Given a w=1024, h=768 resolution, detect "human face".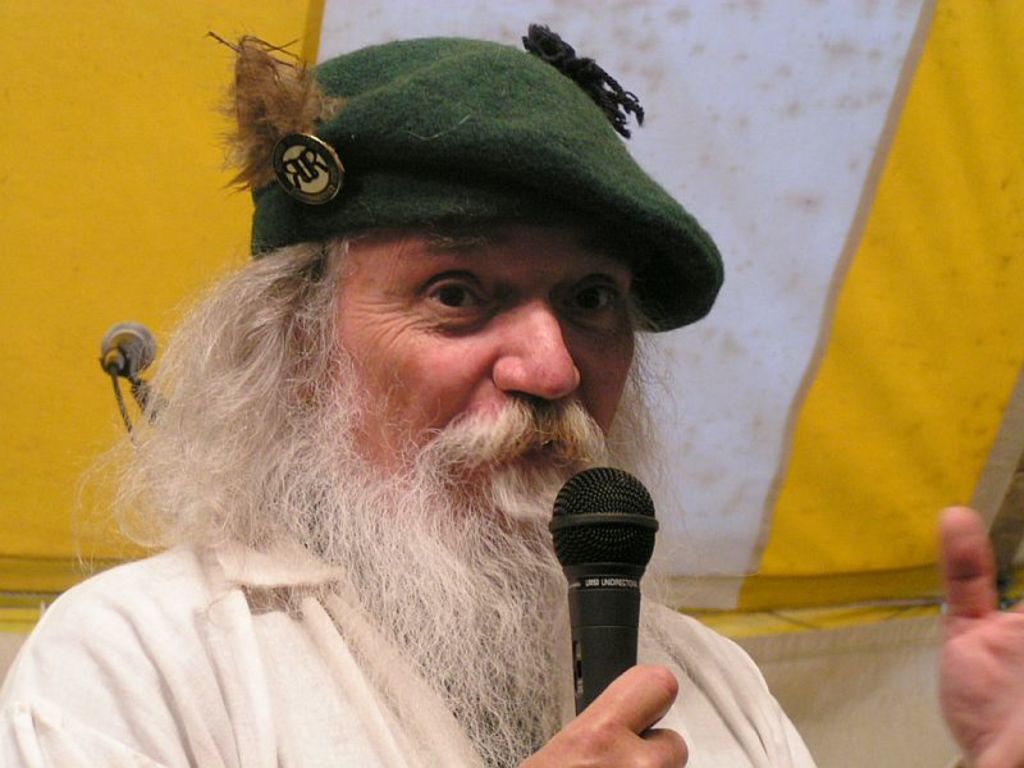
<box>339,221,639,549</box>.
